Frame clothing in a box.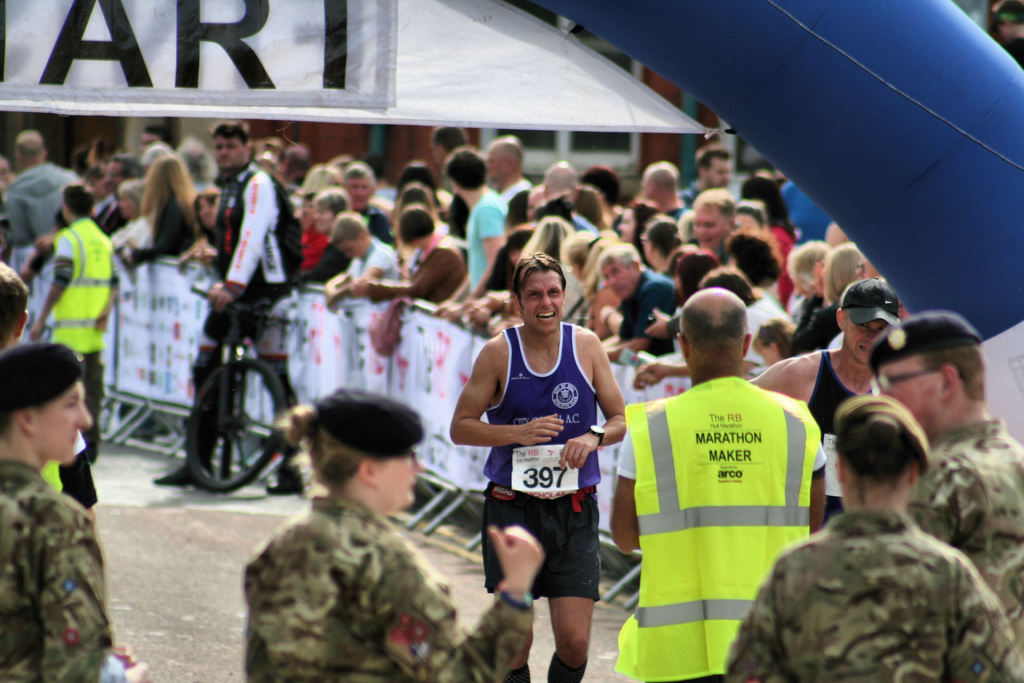
[x1=572, y1=214, x2=595, y2=247].
